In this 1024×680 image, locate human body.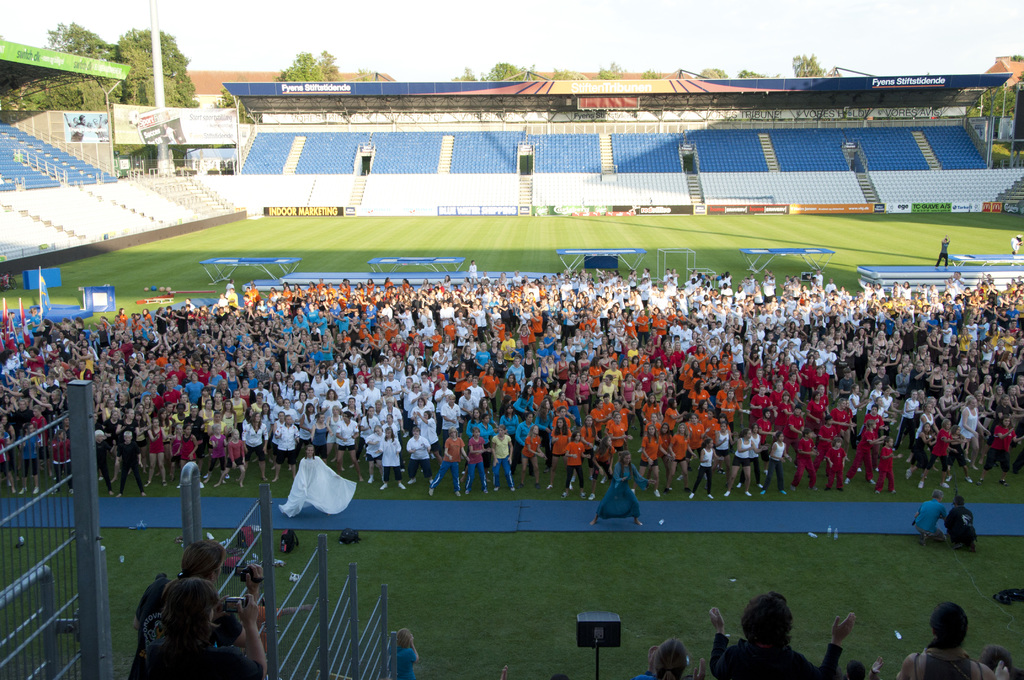
Bounding box: {"x1": 285, "y1": 286, "x2": 291, "y2": 296}.
